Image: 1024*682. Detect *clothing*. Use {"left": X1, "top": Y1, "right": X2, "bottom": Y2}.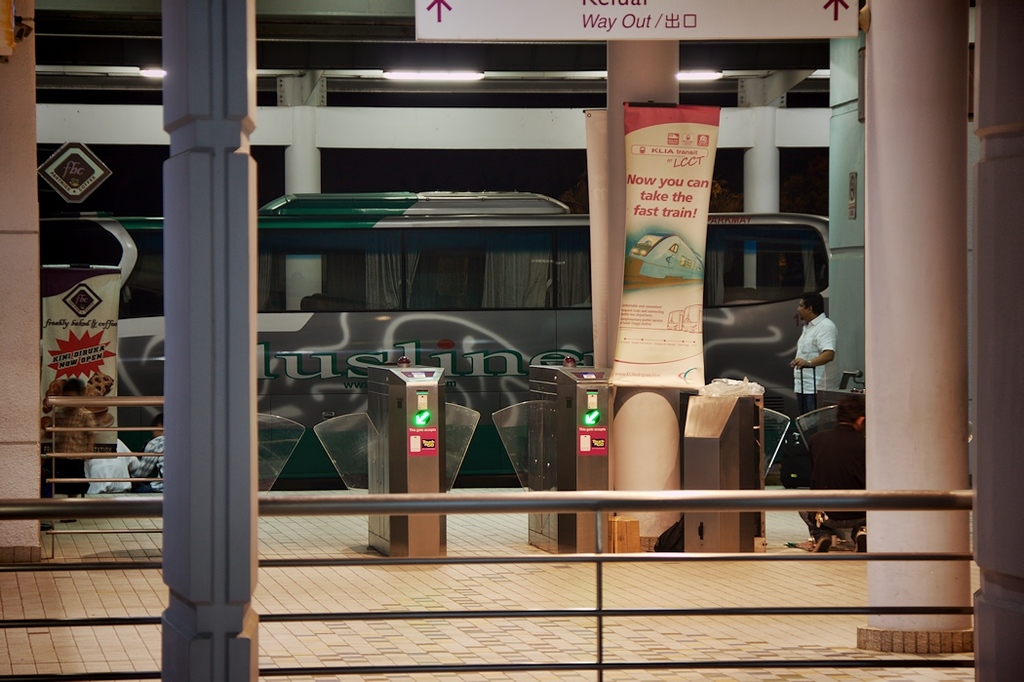
{"left": 804, "top": 424, "right": 880, "bottom": 544}.
